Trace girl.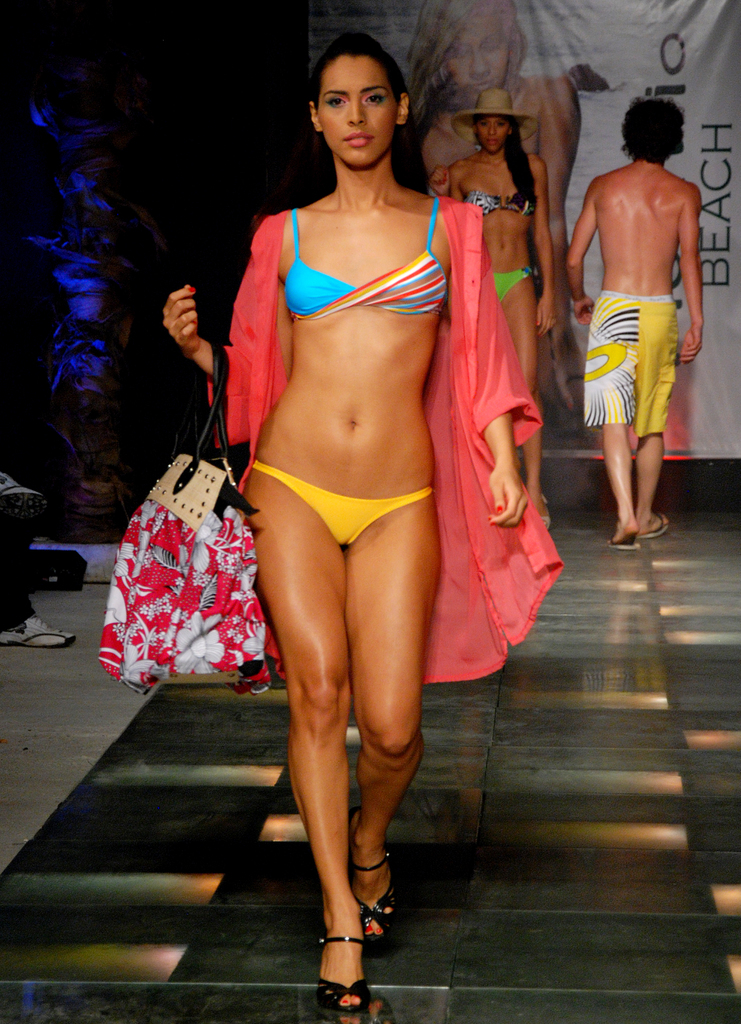
Traced to <region>443, 84, 562, 549</region>.
